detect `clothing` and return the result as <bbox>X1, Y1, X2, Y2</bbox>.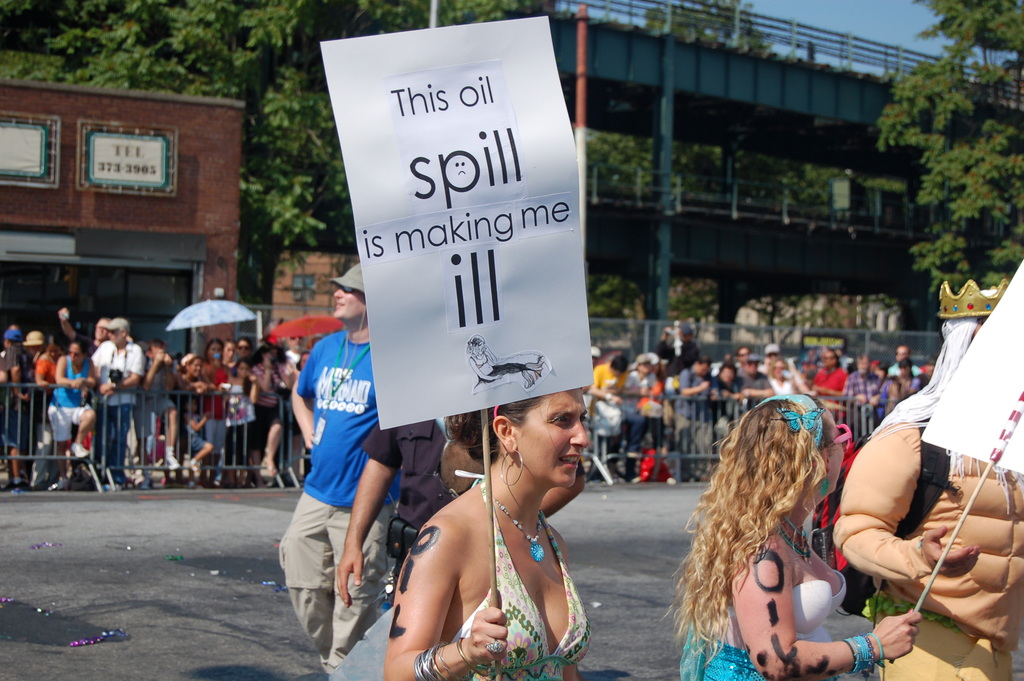
<bbox>89, 338, 145, 495</bbox>.
